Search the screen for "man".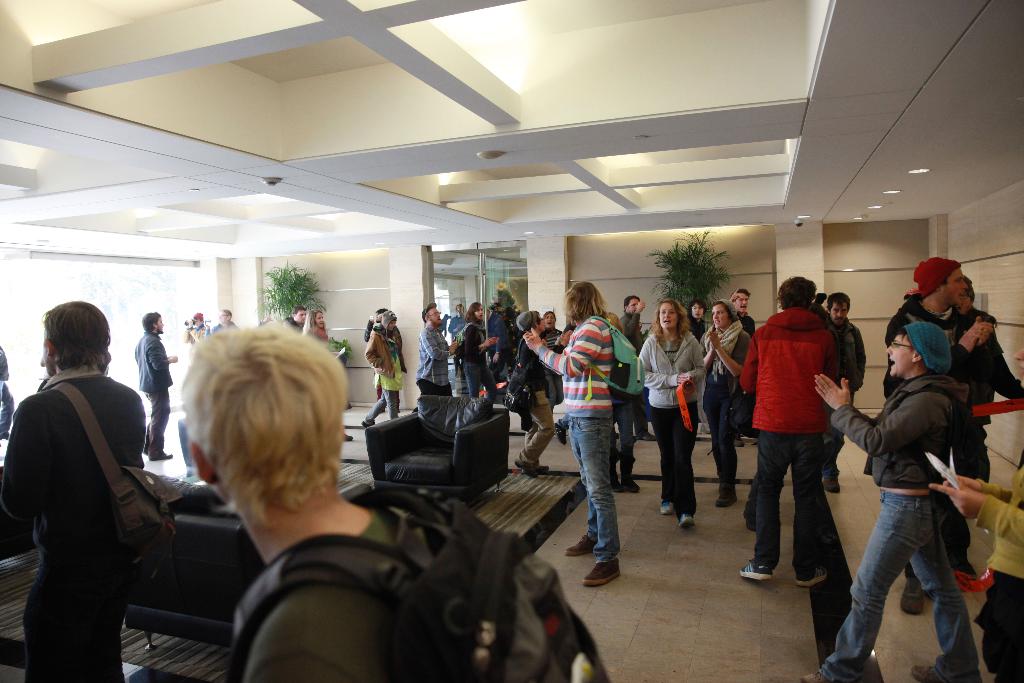
Found at (132, 308, 181, 462).
